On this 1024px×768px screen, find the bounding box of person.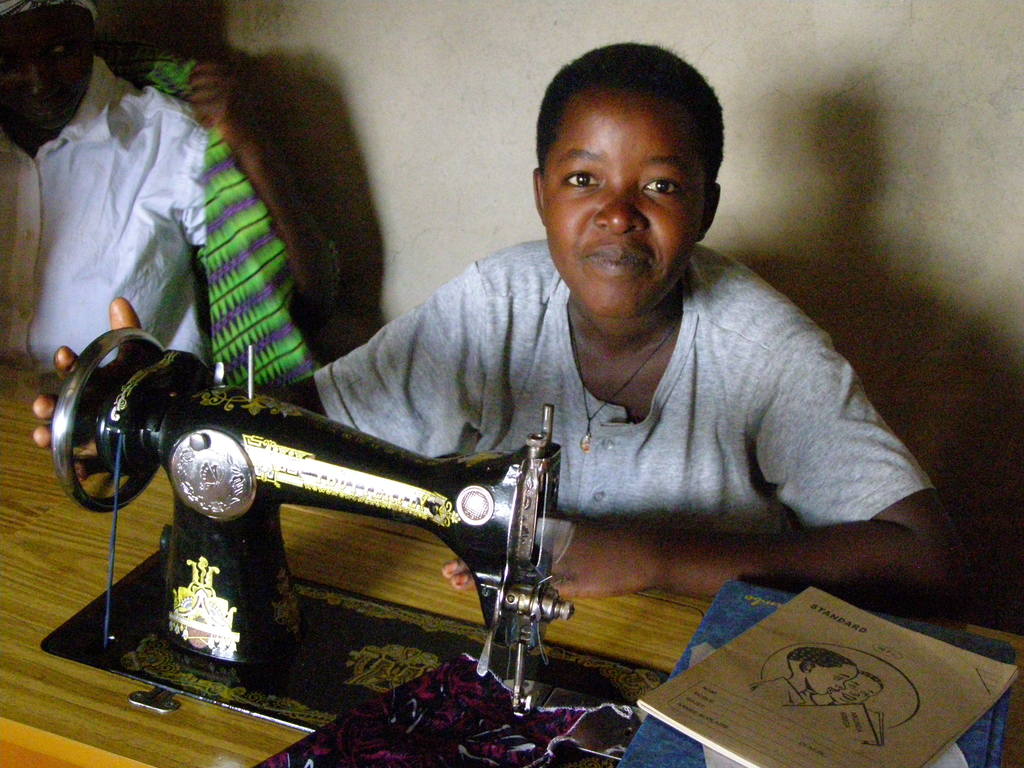
Bounding box: <region>809, 675, 887, 730</region>.
